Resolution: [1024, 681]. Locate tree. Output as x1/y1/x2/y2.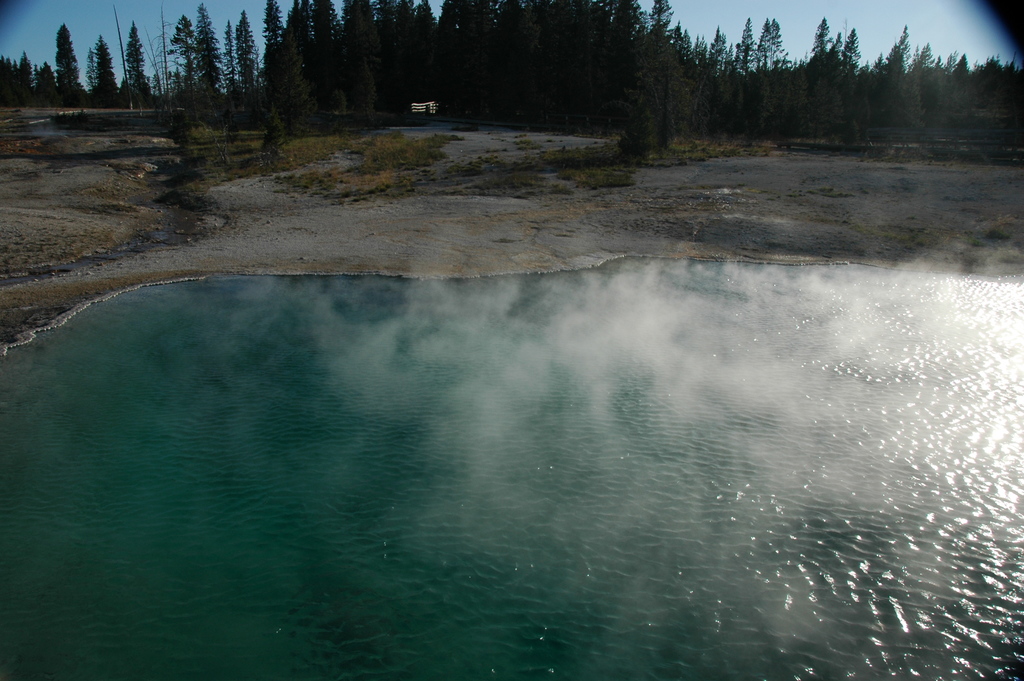
56/27/86/92.
